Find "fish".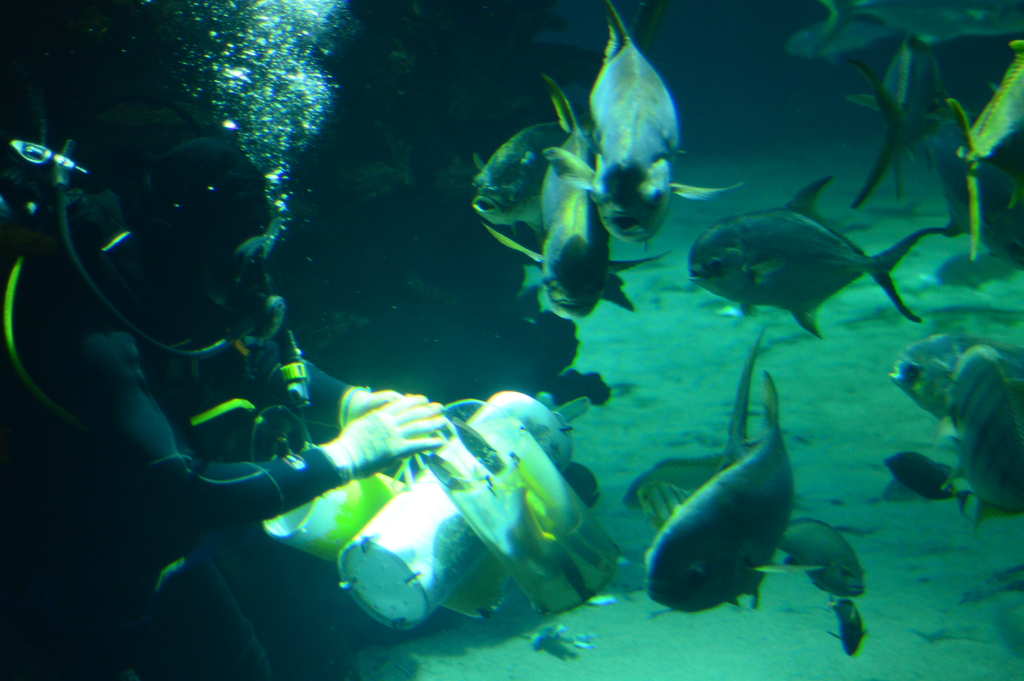
locate(774, 514, 868, 596).
